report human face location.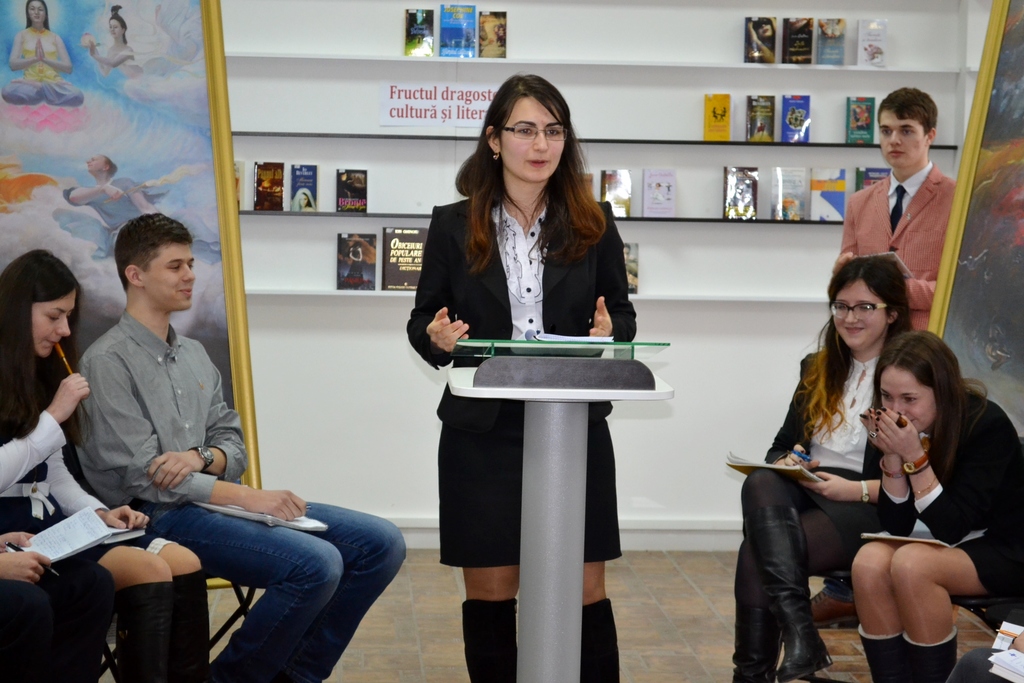
Report: locate(831, 279, 881, 349).
